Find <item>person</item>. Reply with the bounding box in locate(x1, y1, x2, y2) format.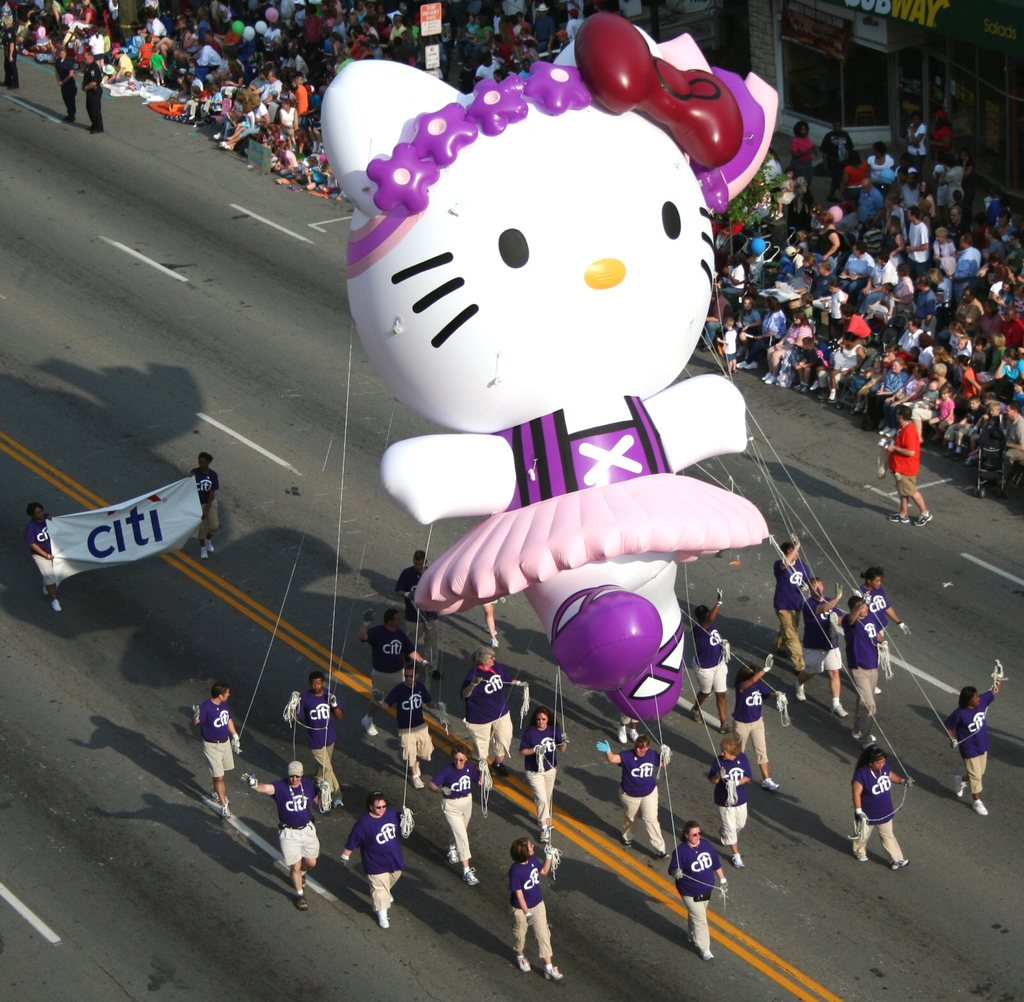
locate(429, 741, 477, 873).
